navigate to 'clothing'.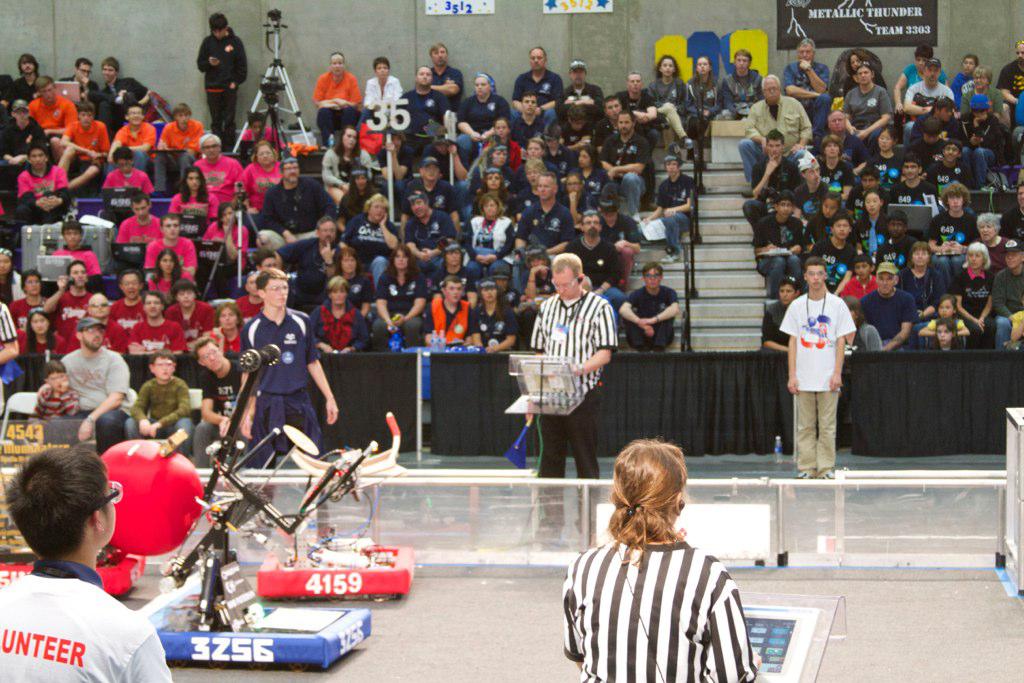
Navigation target: {"left": 397, "top": 79, "right": 449, "bottom": 142}.
